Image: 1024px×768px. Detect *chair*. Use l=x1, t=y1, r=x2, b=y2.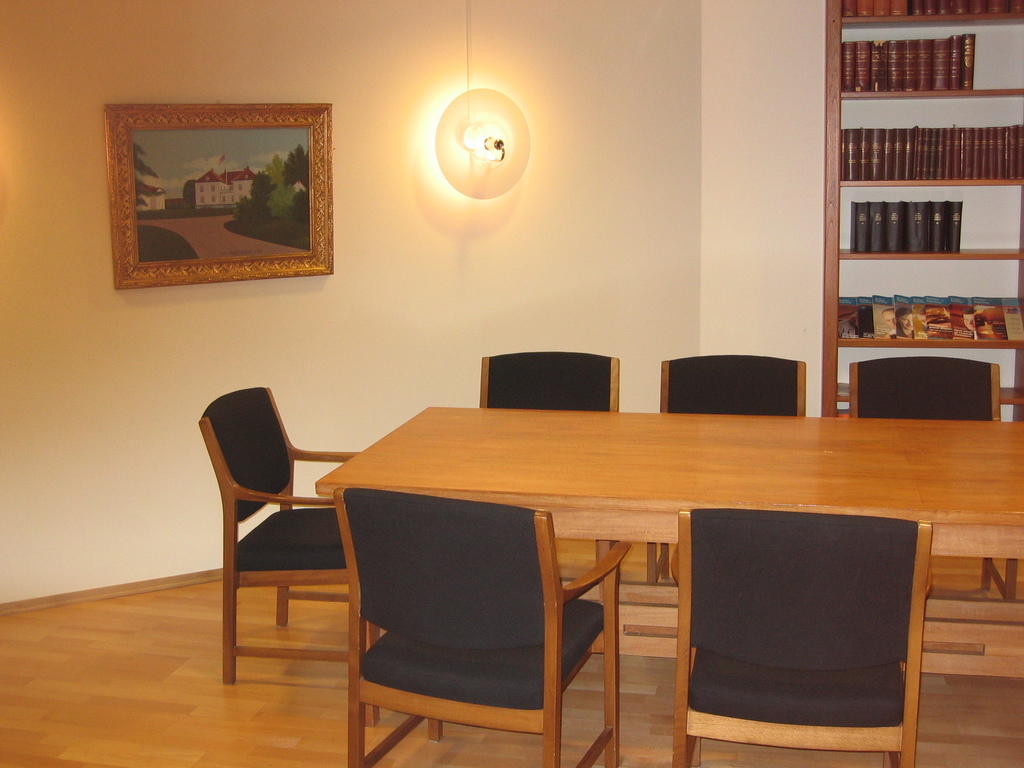
l=842, t=355, r=1002, b=420.
